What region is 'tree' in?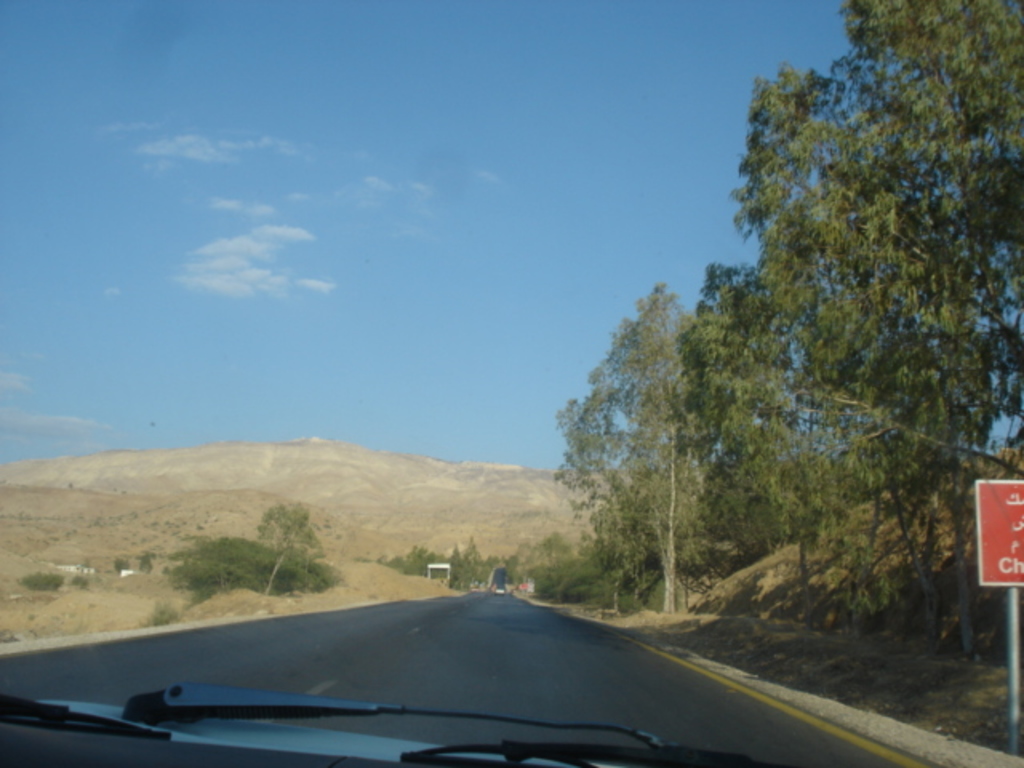
left=144, top=598, right=176, bottom=634.
